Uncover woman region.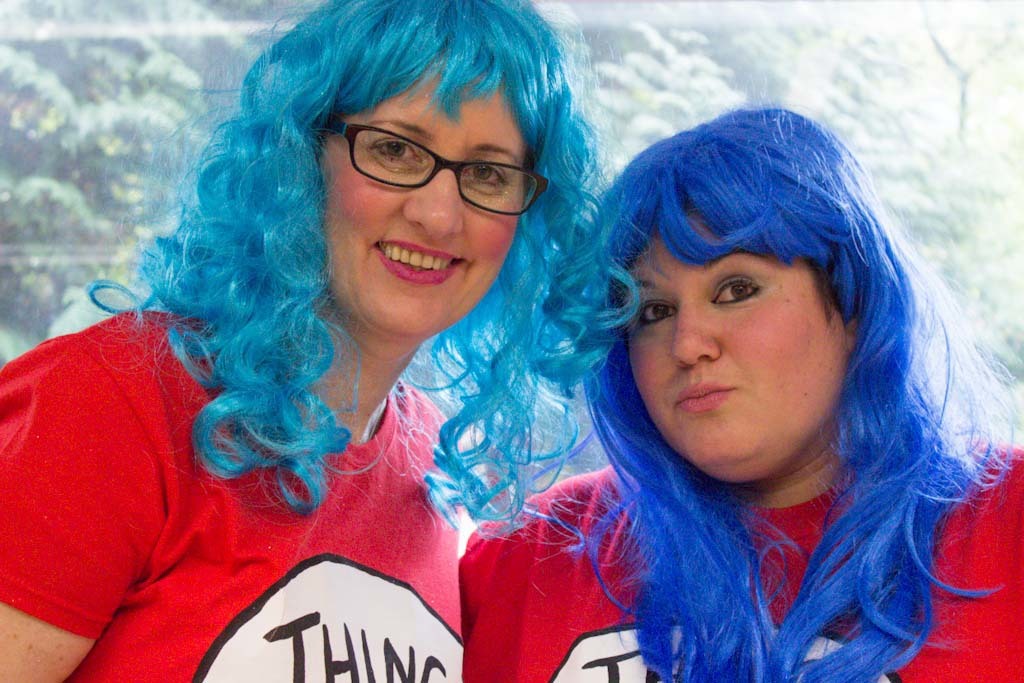
Uncovered: (x1=61, y1=27, x2=700, y2=658).
